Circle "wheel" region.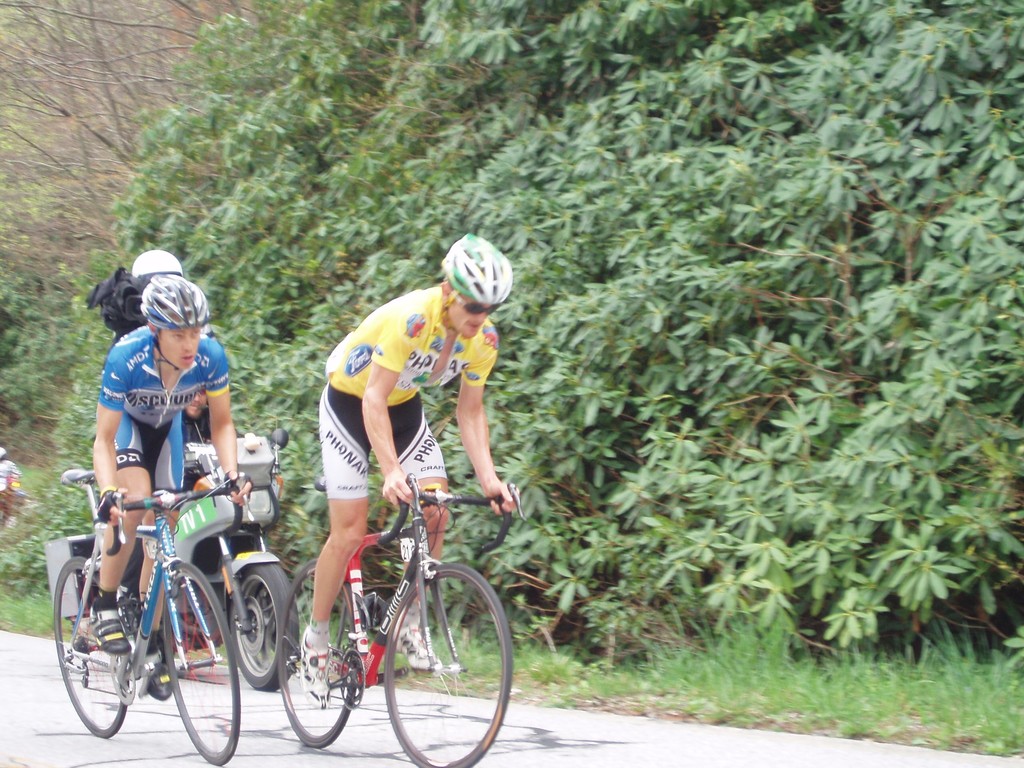
Region: region(156, 559, 238, 760).
